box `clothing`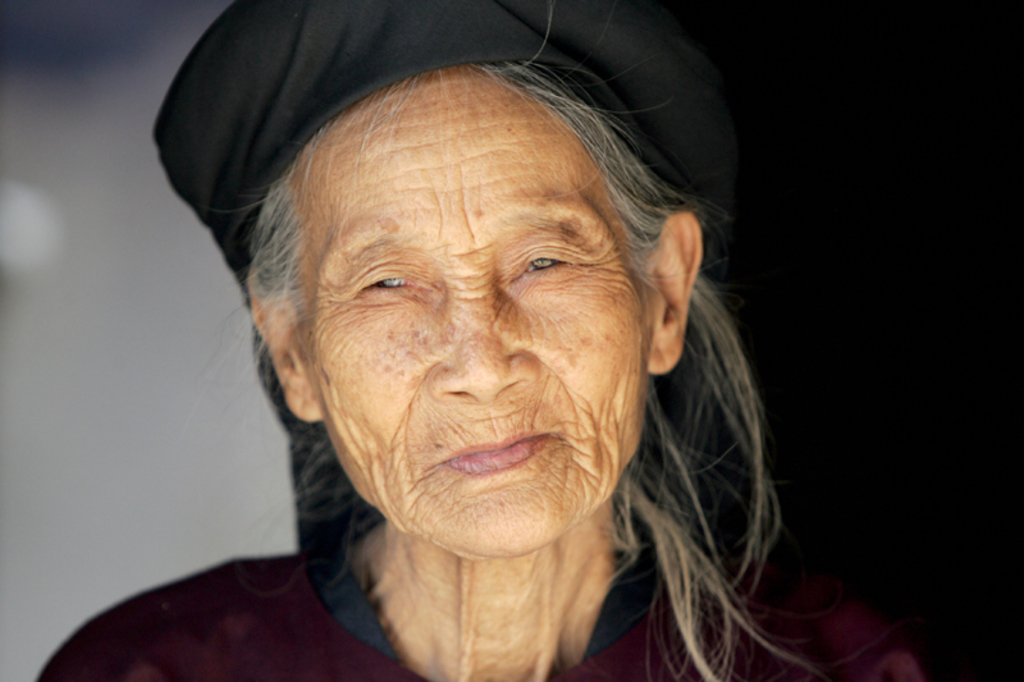
<box>19,0,940,681</box>
